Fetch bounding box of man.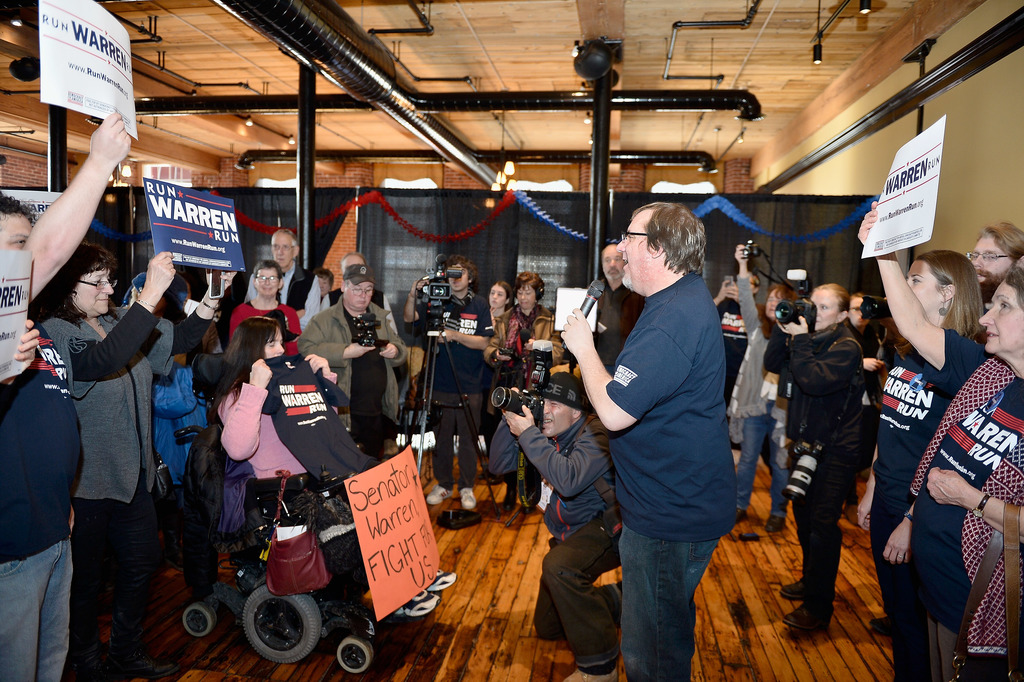
Bbox: rect(966, 223, 1023, 315).
